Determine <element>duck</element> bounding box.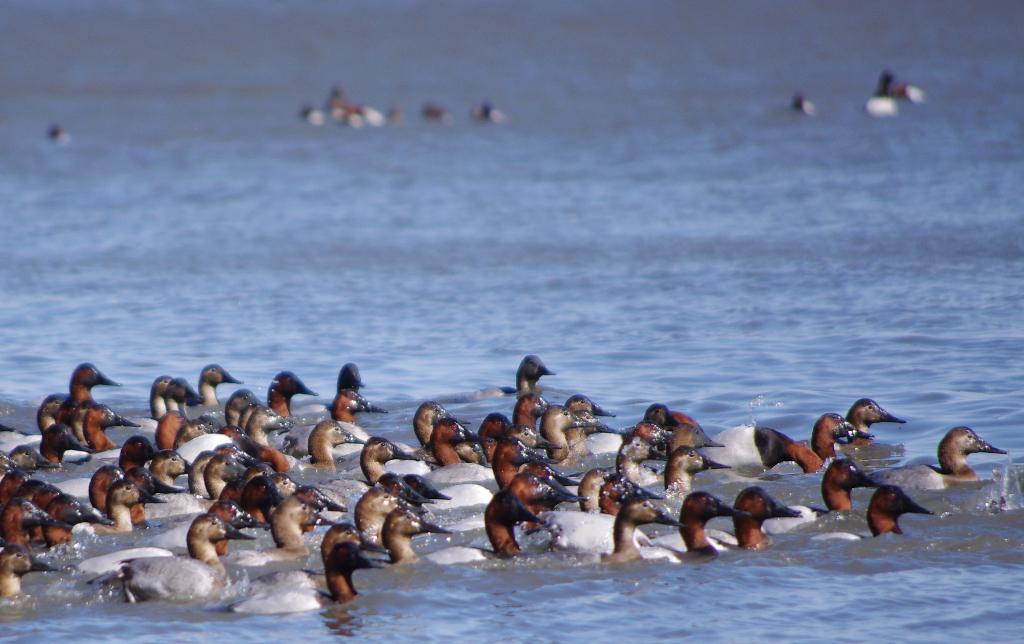
Determined: pyautogui.locateOnScreen(535, 396, 602, 469).
